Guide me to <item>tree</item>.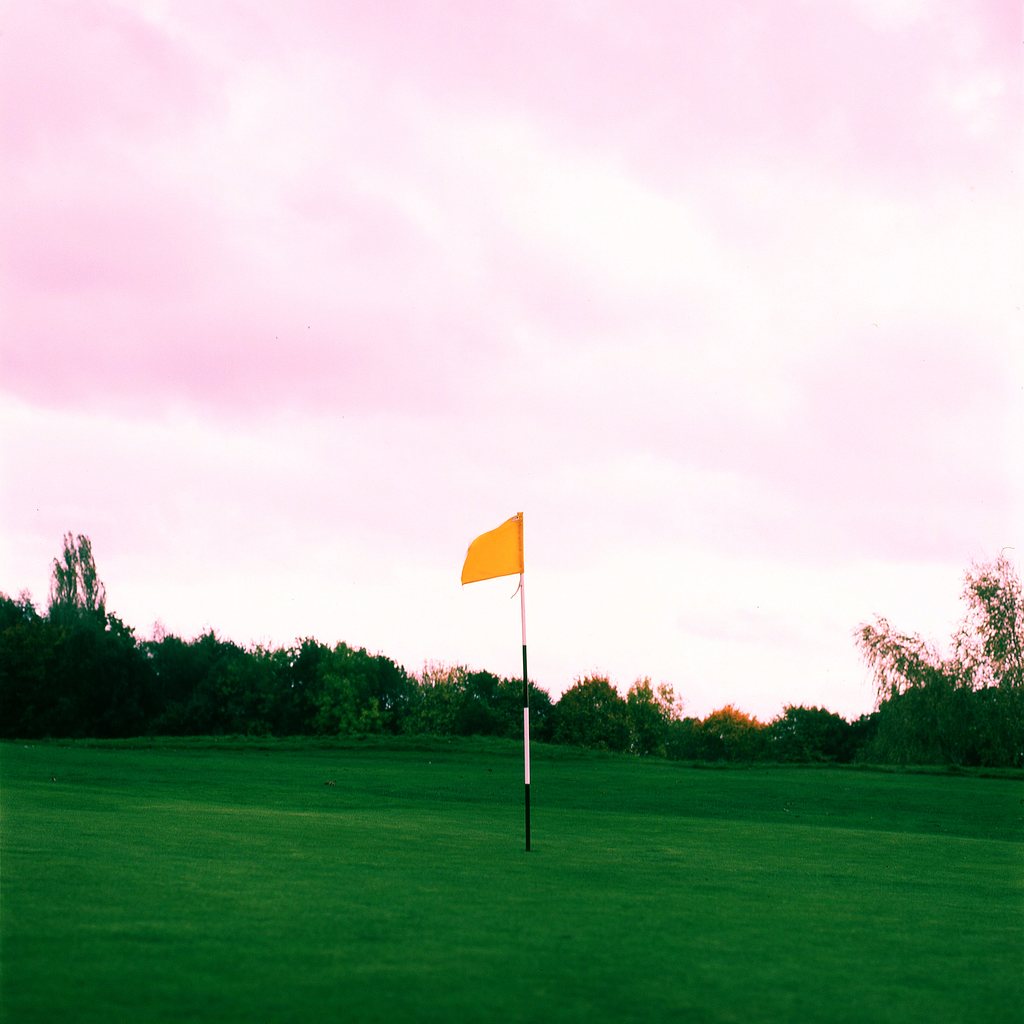
Guidance: bbox(19, 516, 124, 719).
